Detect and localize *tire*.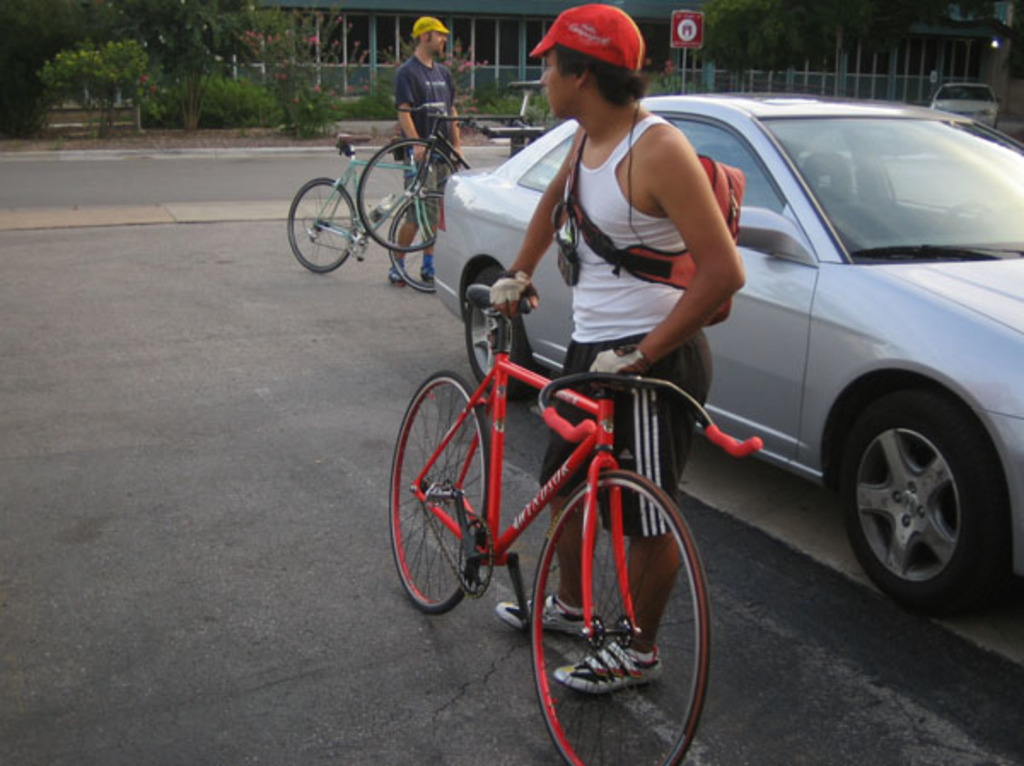
Localized at 531,474,710,764.
